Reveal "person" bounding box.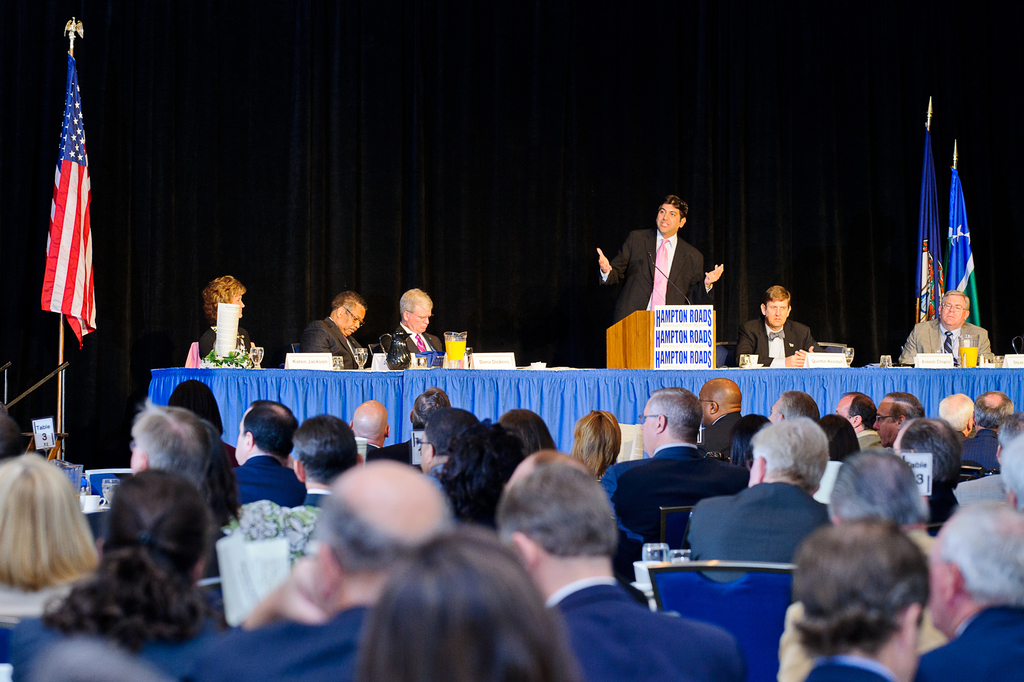
Revealed: left=735, top=278, right=829, bottom=365.
